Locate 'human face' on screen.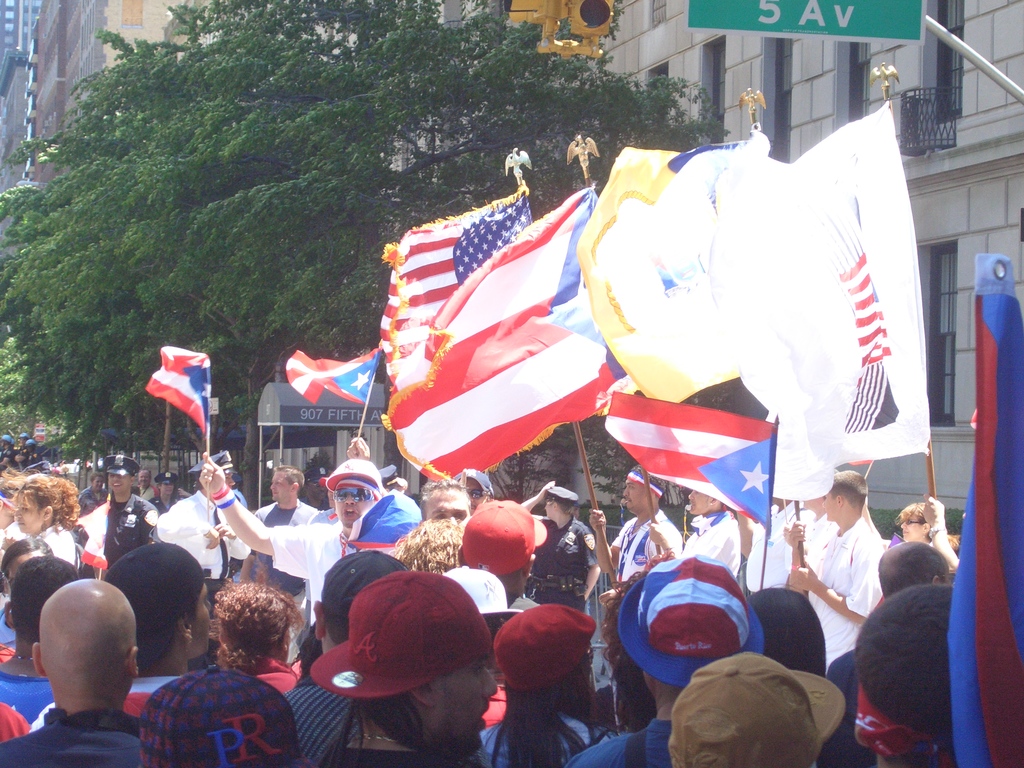
On screen at pyautogui.locateOnScreen(687, 489, 712, 513).
